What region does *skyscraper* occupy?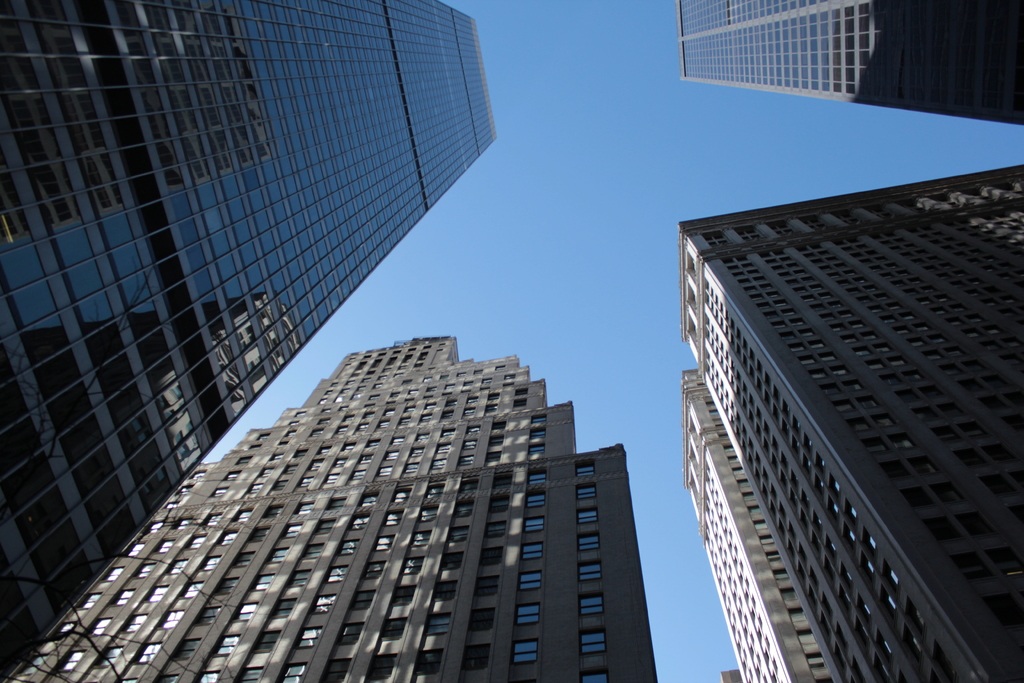
<bbox>0, 0, 502, 682</bbox>.
